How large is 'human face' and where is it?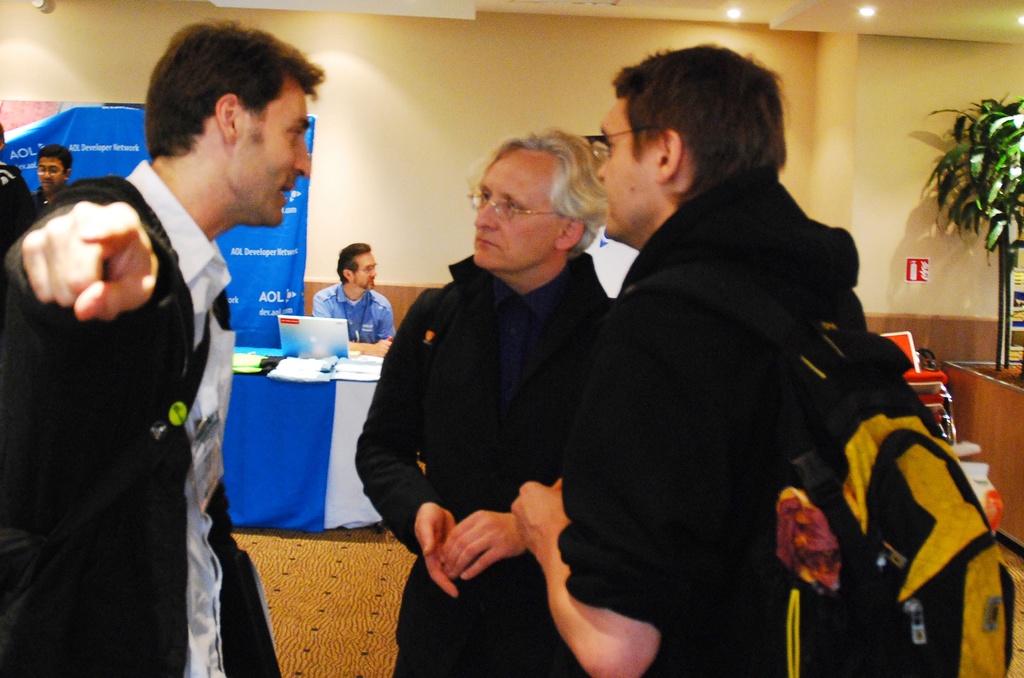
Bounding box: bbox=[473, 149, 557, 264].
